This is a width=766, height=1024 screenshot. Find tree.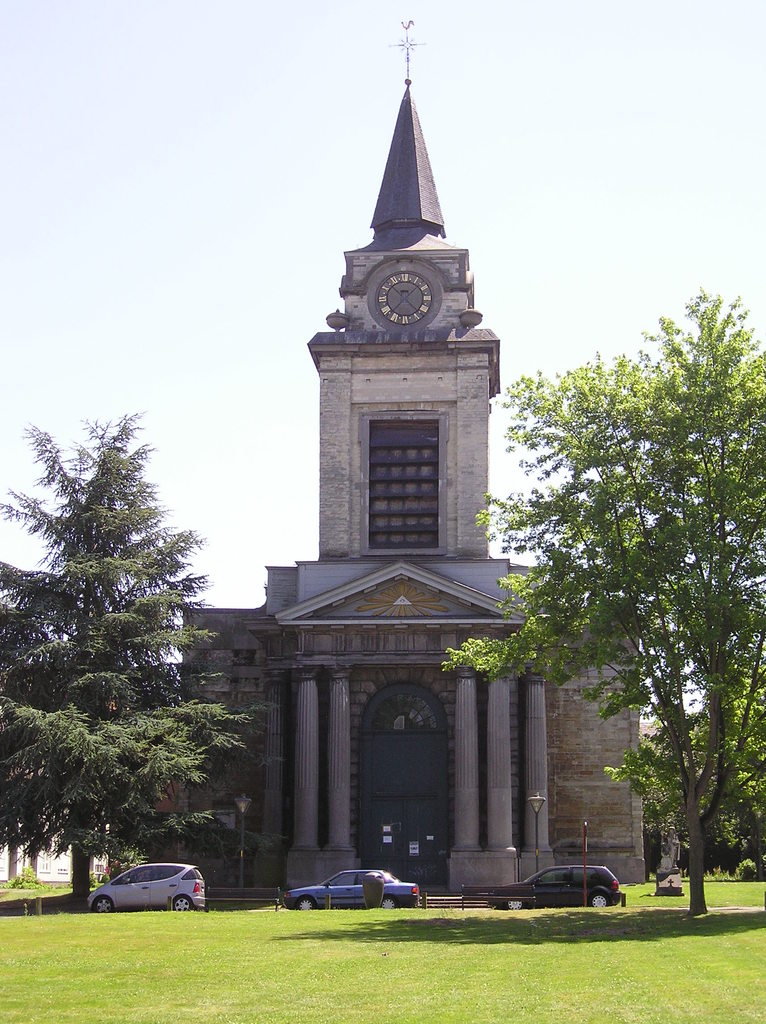
Bounding box: x1=449, y1=283, x2=765, y2=924.
